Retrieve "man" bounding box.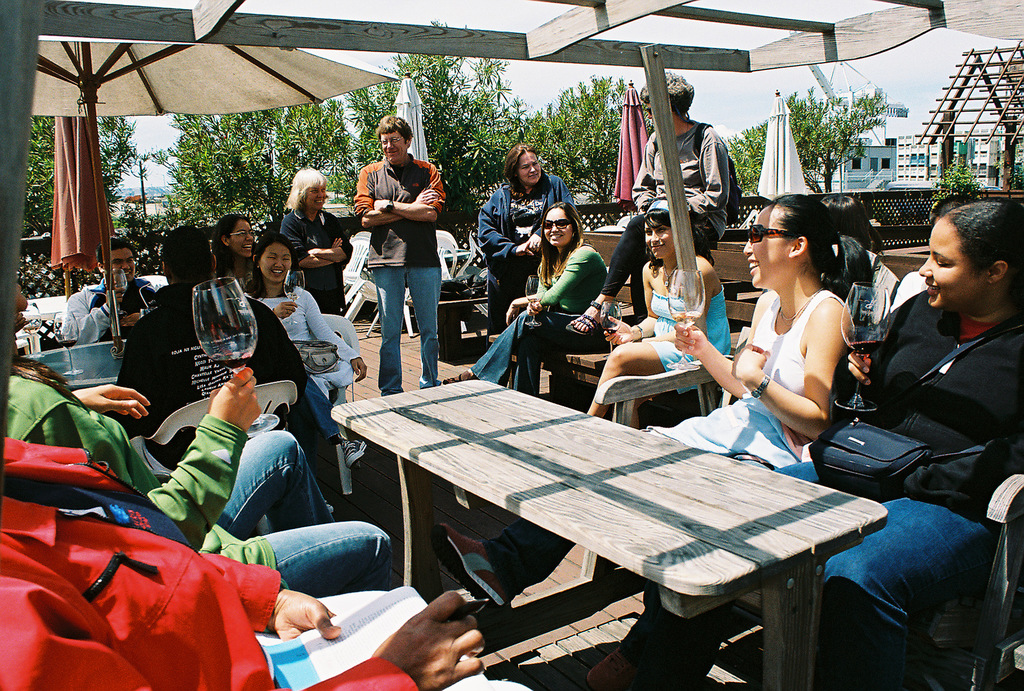
Bounding box: x1=60, y1=241, x2=158, y2=349.
